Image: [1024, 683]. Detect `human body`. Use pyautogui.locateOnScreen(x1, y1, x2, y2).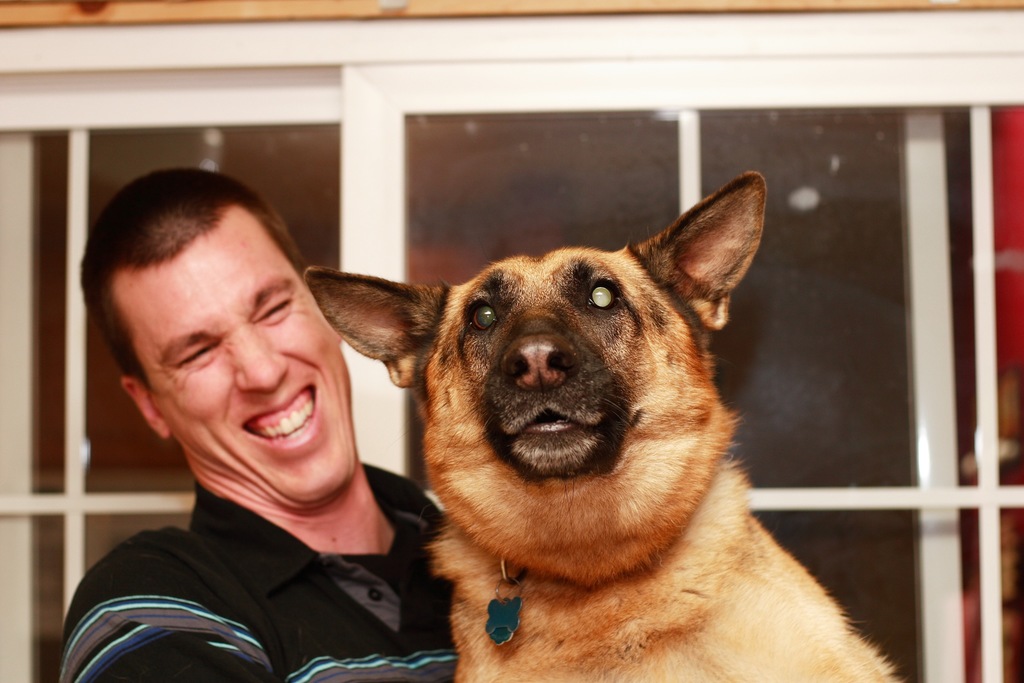
pyautogui.locateOnScreen(83, 150, 545, 661).
